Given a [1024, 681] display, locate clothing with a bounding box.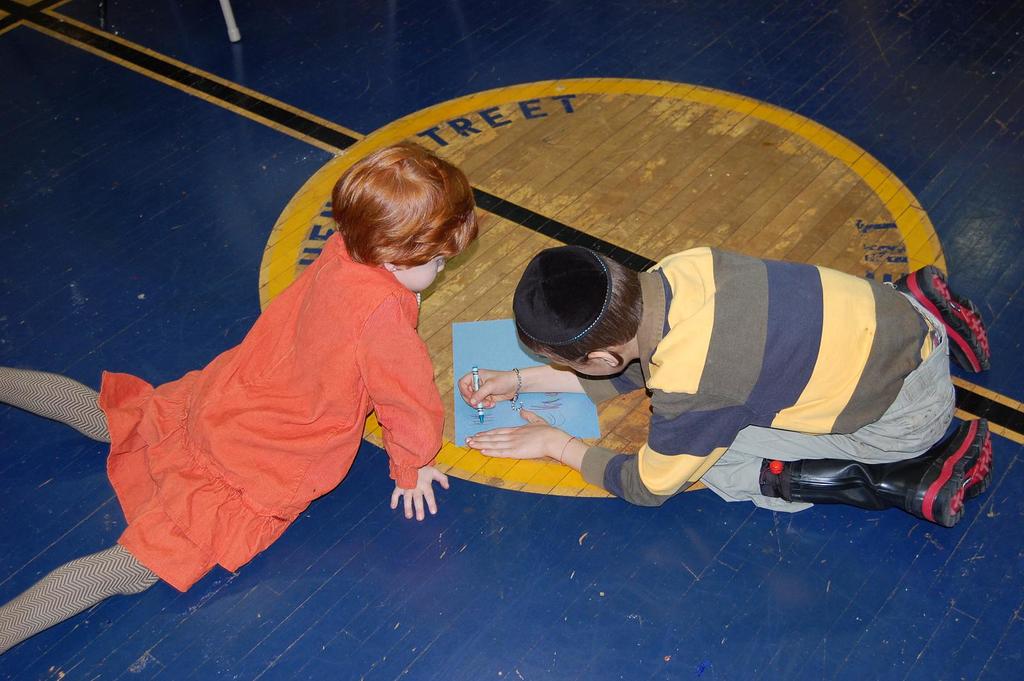
Located: (left=93, top=227, right=447, bottom=594).
